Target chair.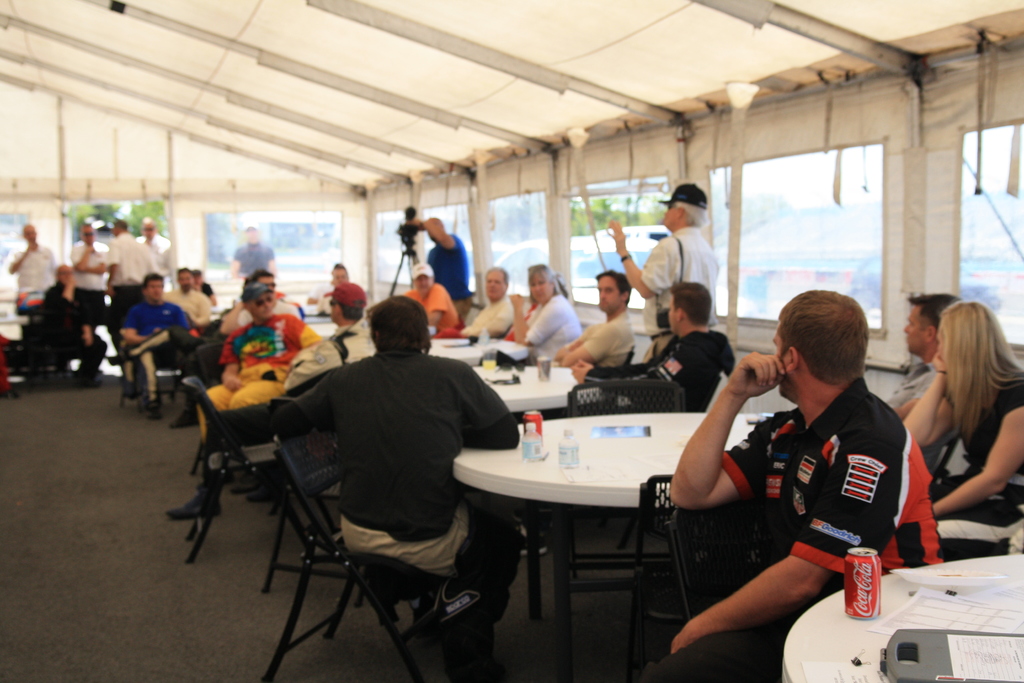
Target region: (634, 475, 771, 682).
